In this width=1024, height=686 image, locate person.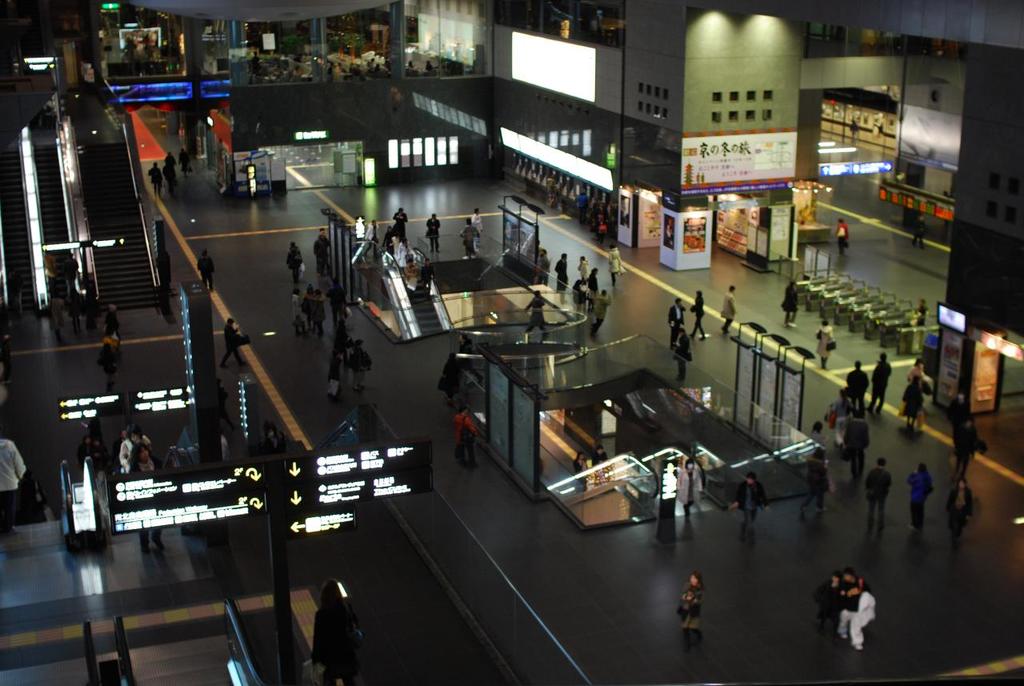
Bounding box: x1=916, y1=300, x2=924, y2=324.
